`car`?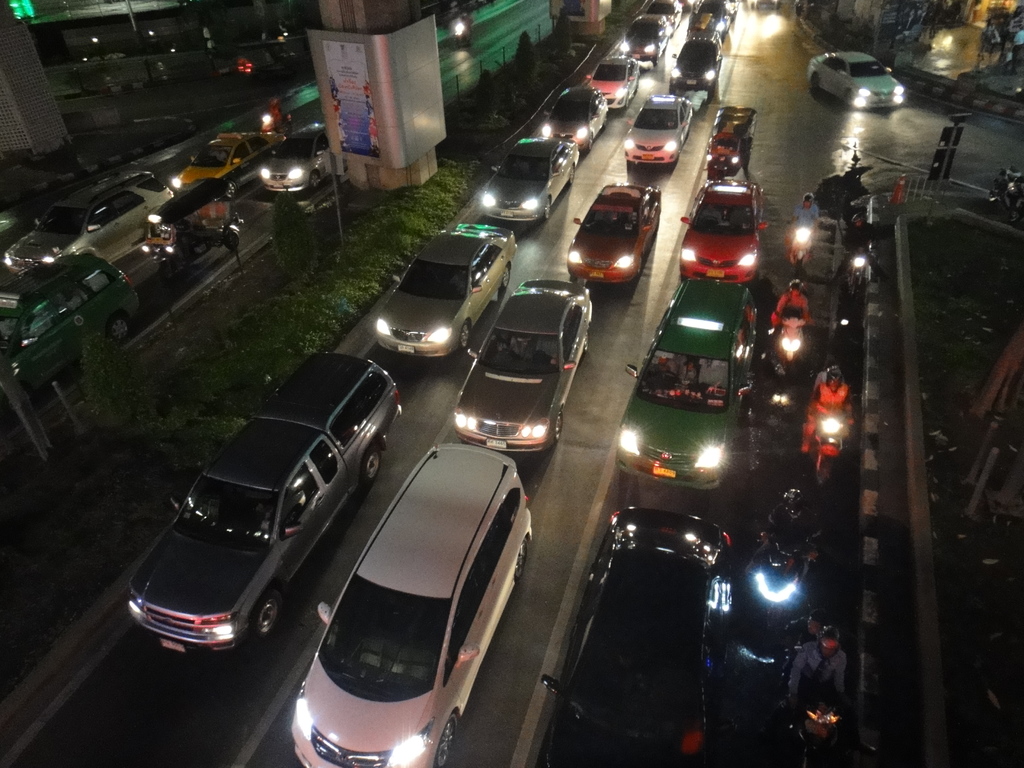
{"x1": 669, "y1": 38, "x2": 723, "y2": 100}
